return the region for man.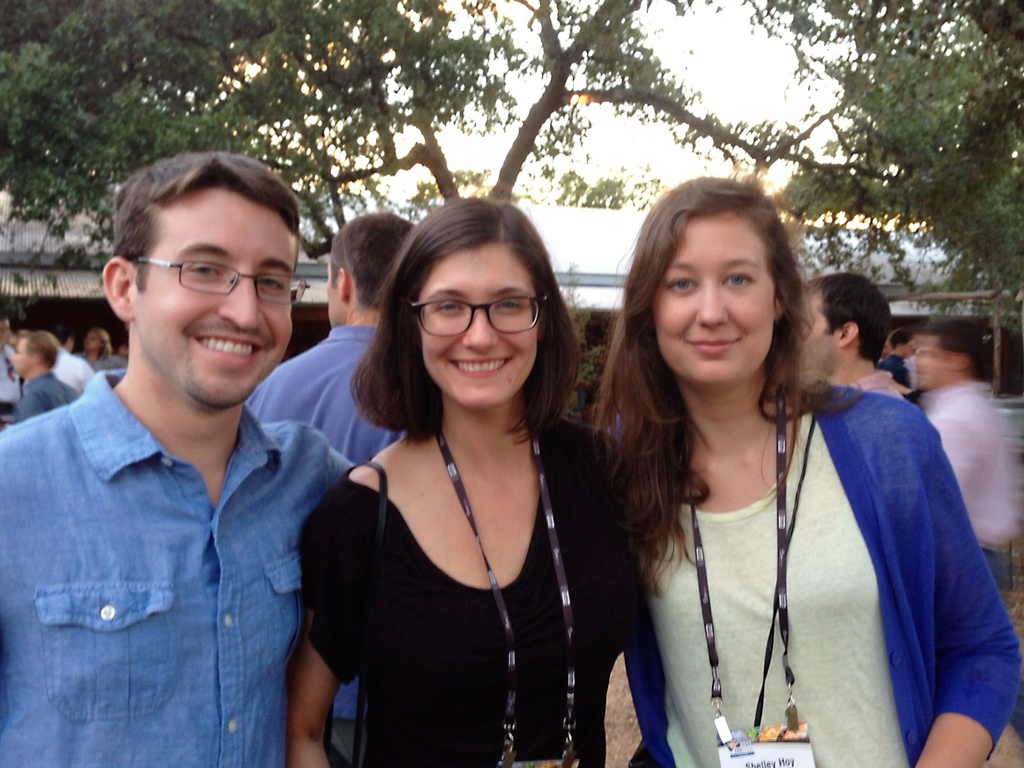
detection(803, 268, 903, 404).
